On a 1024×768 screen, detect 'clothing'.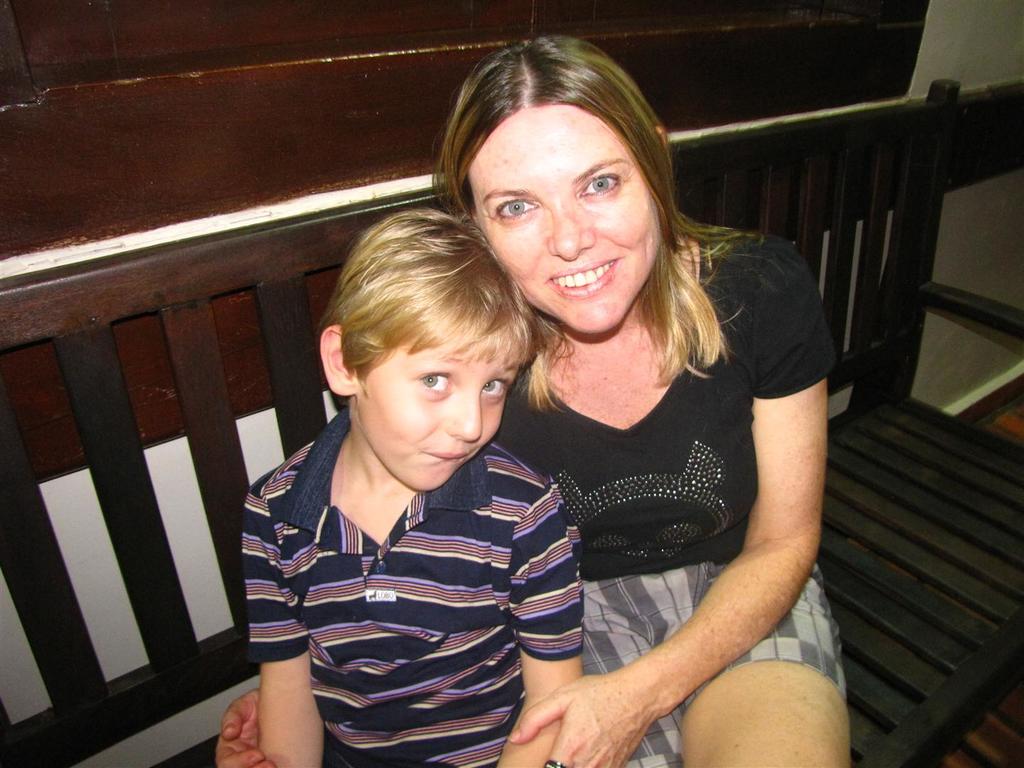
[x1=223, y1=368, x2=595, y2=750].
